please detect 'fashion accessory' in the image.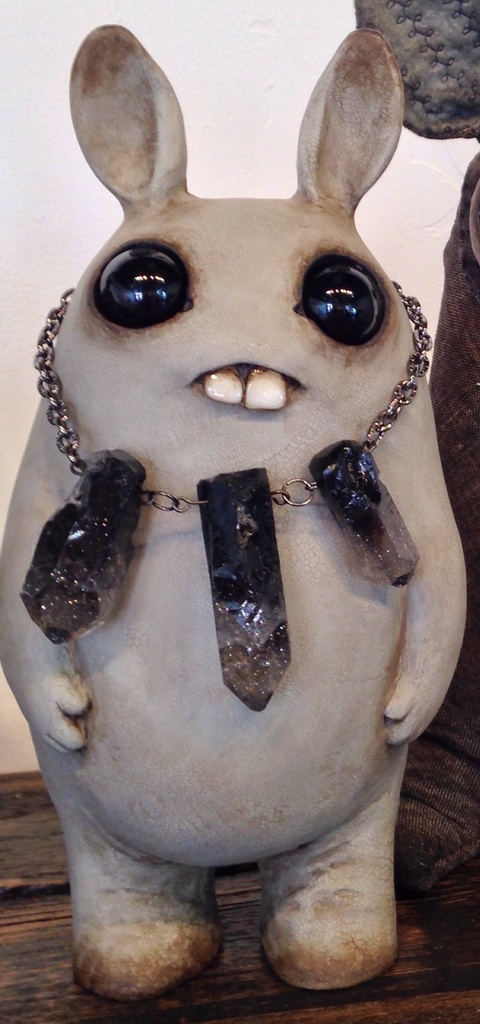
27/283/439/715.
